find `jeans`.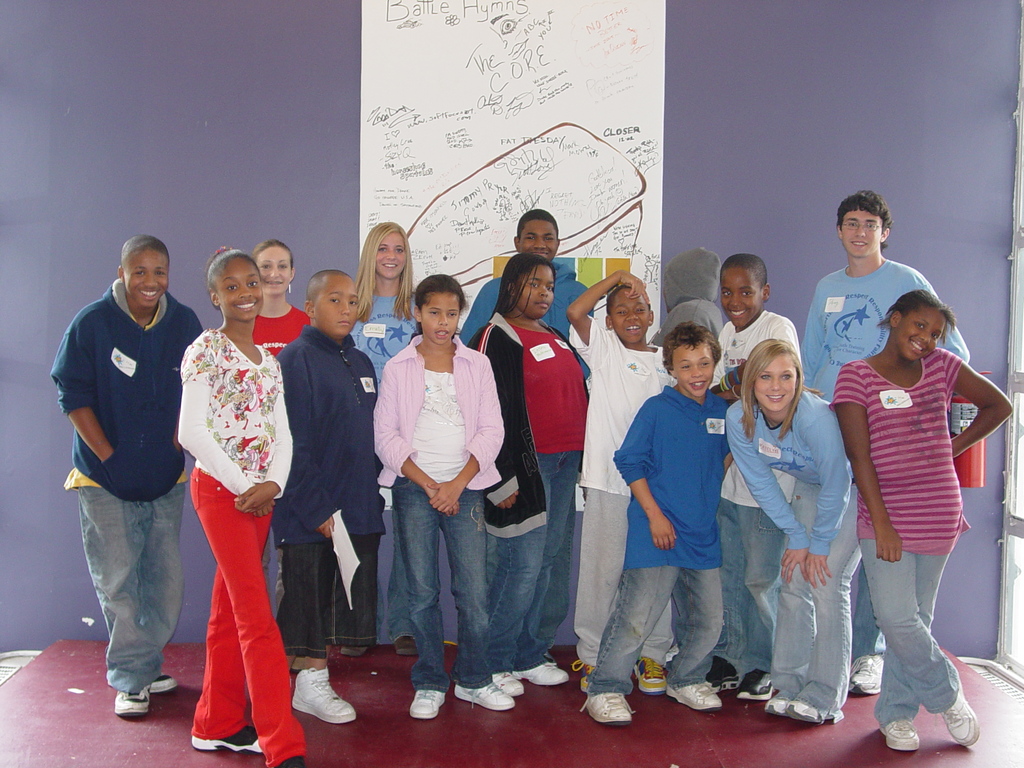
<region>774, 479, 857, 705</region>.
